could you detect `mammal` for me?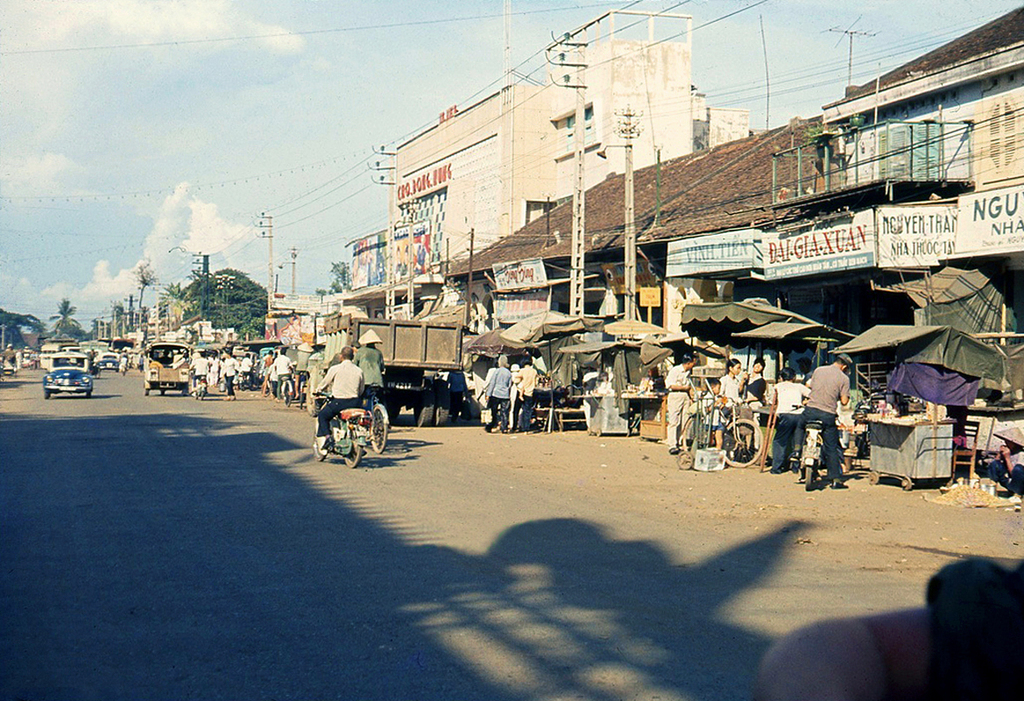
Detection result: [276, 344, 296, 393].
